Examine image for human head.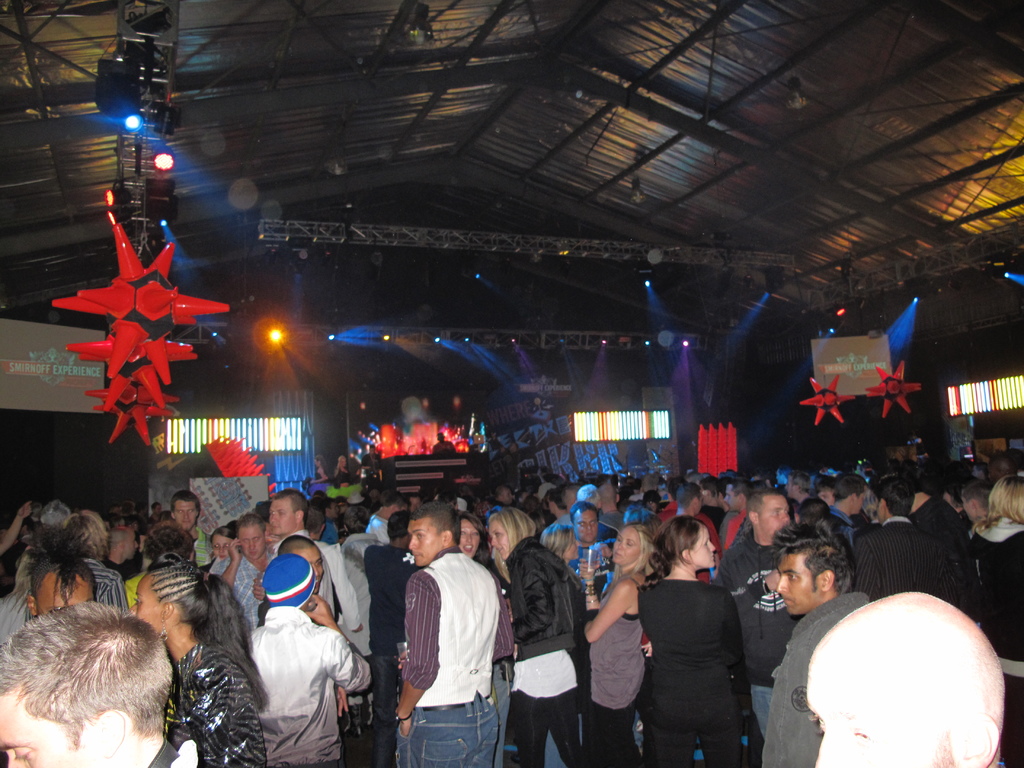
Examination result: 962 480 990 517.
